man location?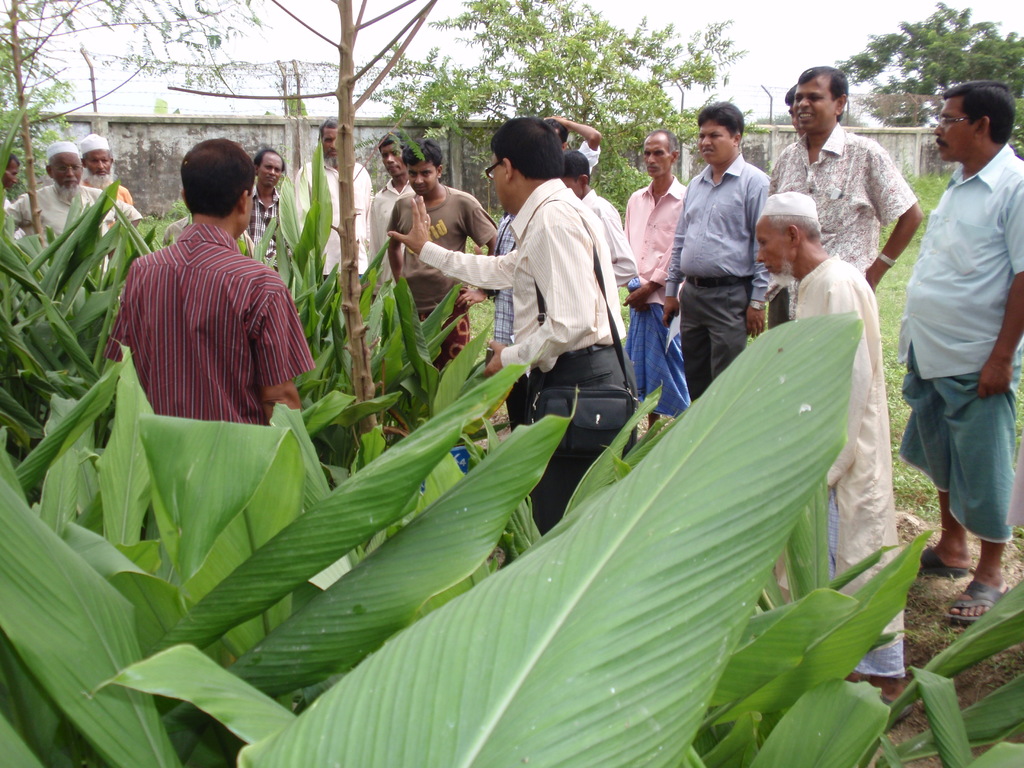
0,147,25,238
